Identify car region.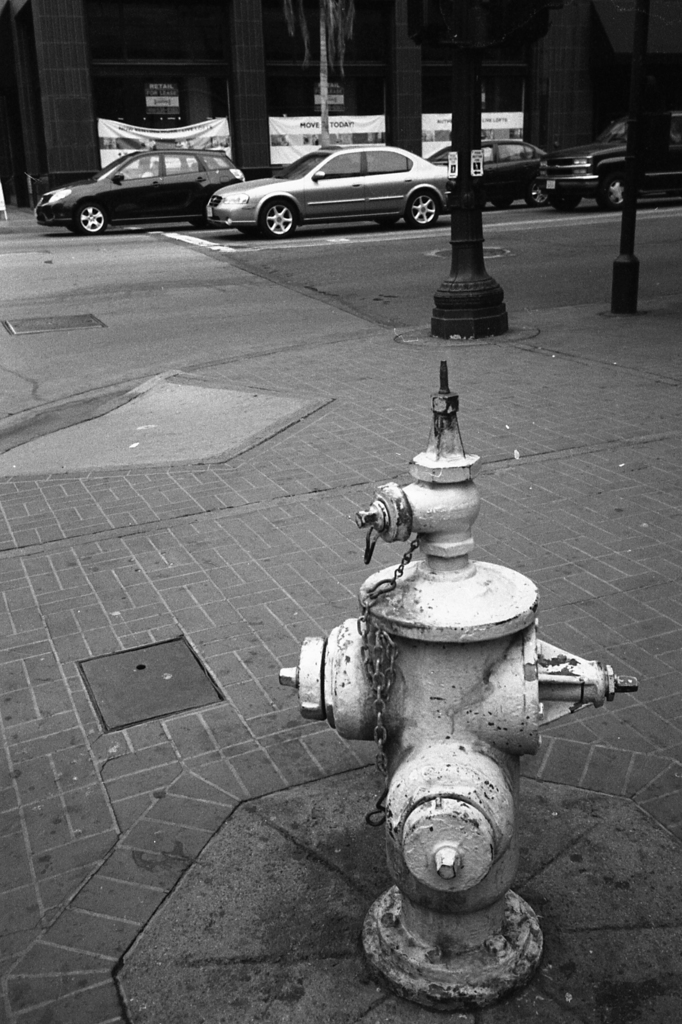
Region: bbox(214, 131, 463, 220).
